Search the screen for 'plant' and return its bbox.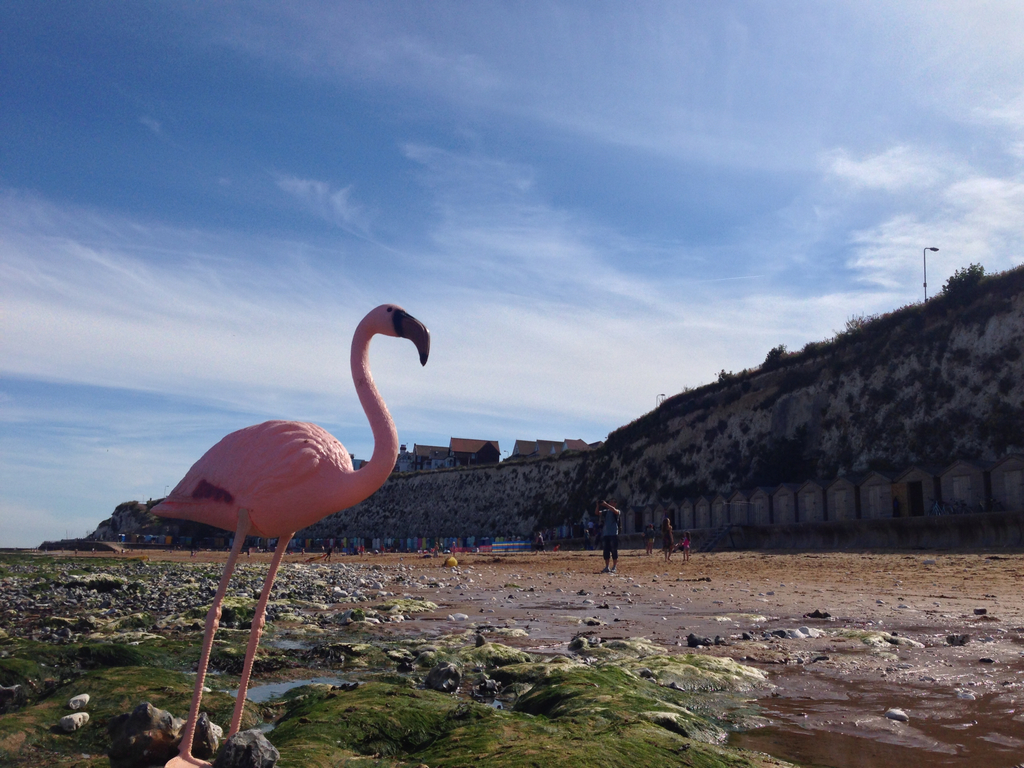
Found: [710,449,714,455].
